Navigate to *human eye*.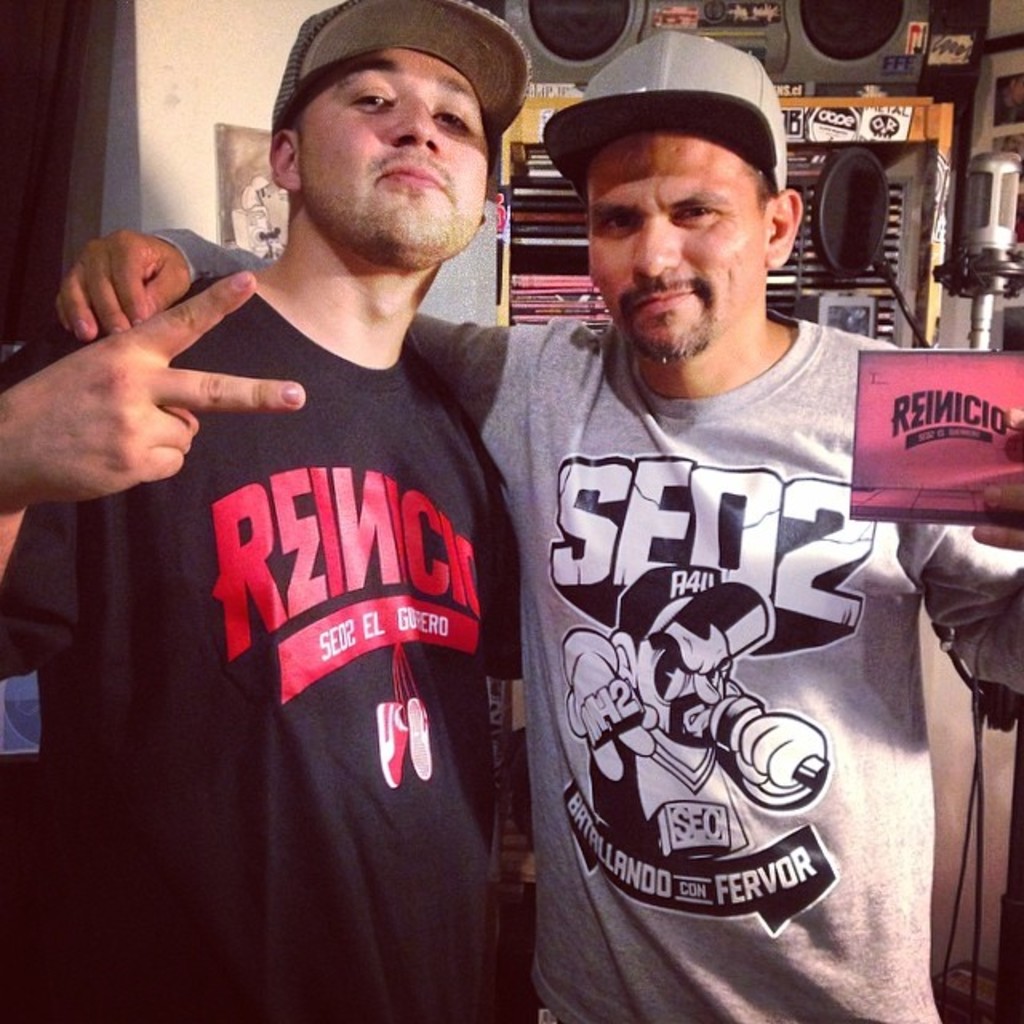
Navigation target: crop(600, 210, 643, 237).
